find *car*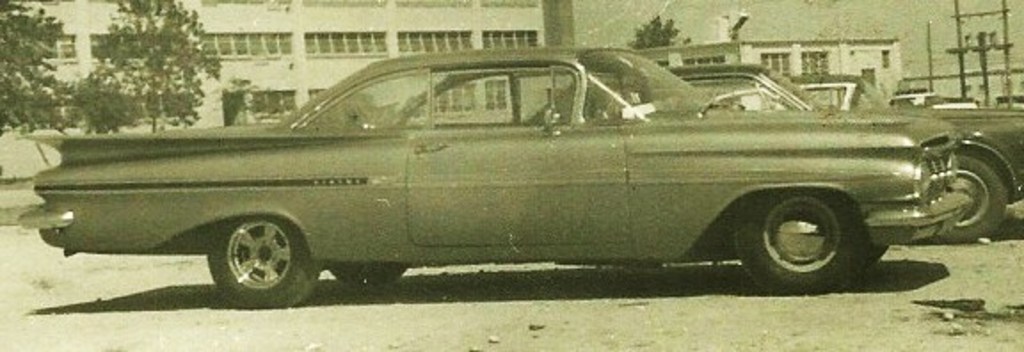
(left=798, top=76, right=981, bottom=117)
